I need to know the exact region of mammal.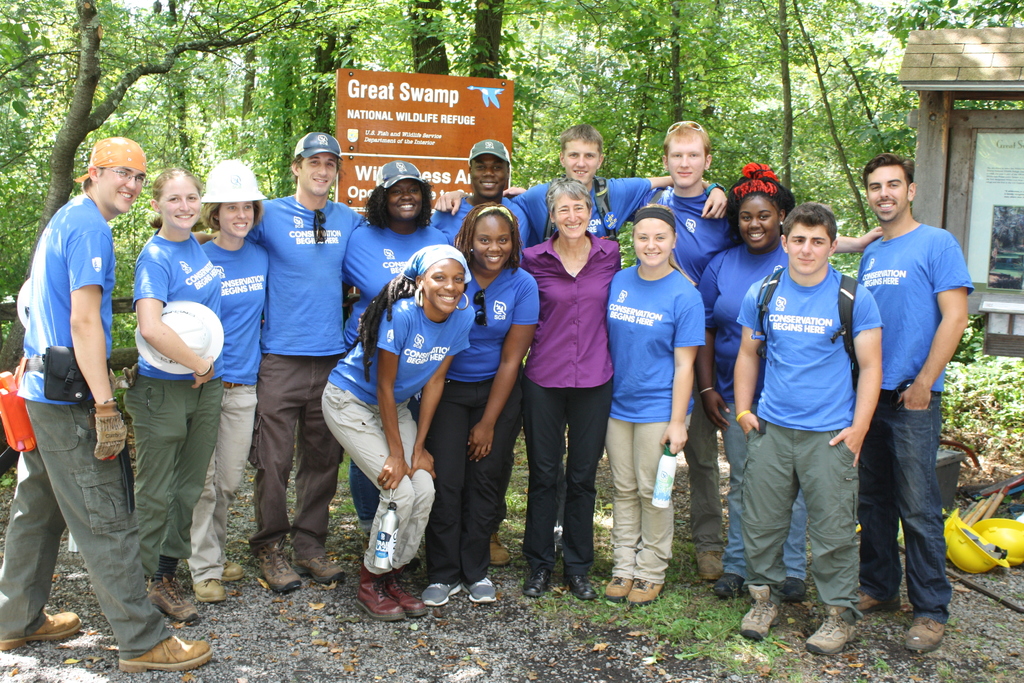
Region: detection(426, 137, 530, 566).
